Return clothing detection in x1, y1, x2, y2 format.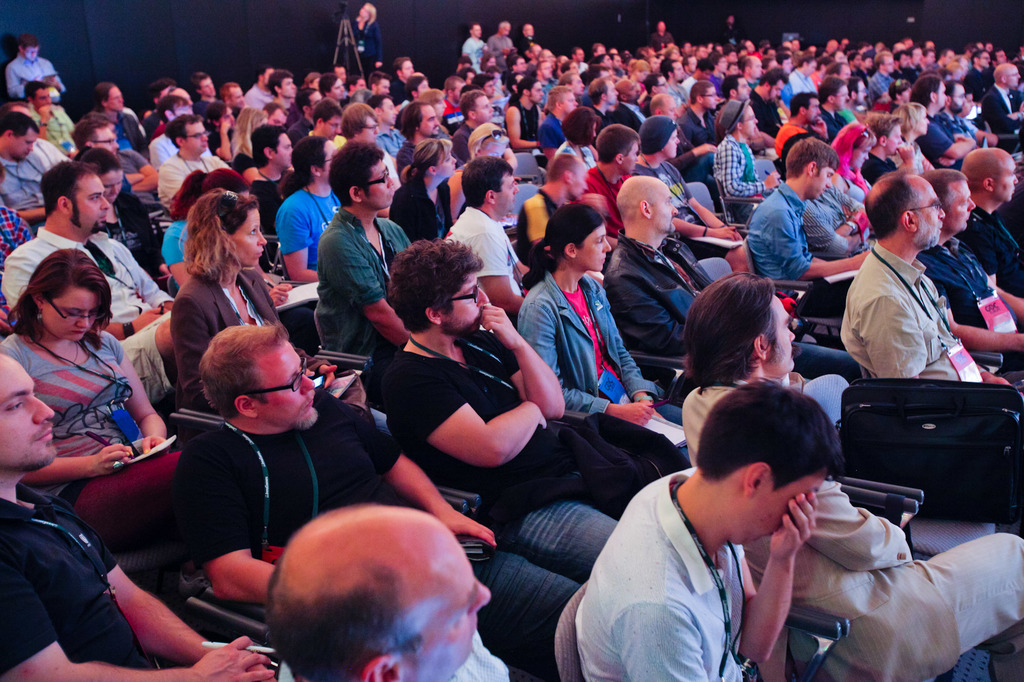
3, 220, 165, 344.
